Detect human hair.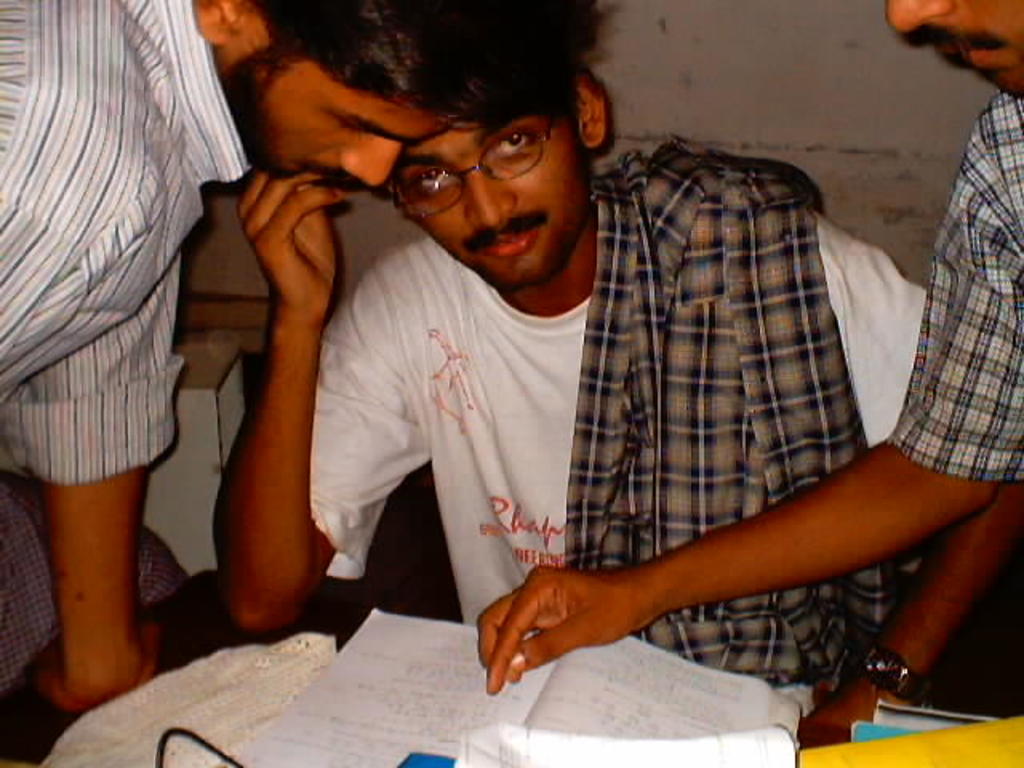
Detected at x1=248 y1=0 x2=509 y2=115.
